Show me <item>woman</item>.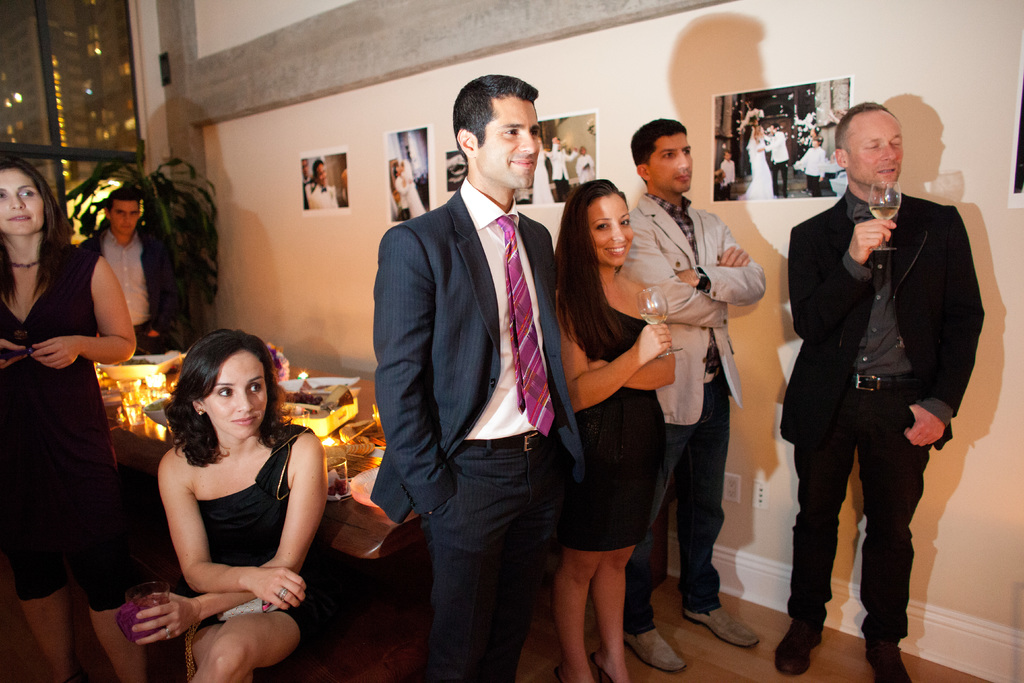
<item>woman</item> is here: x1=731 y1=120 x2=776 y2=203.
